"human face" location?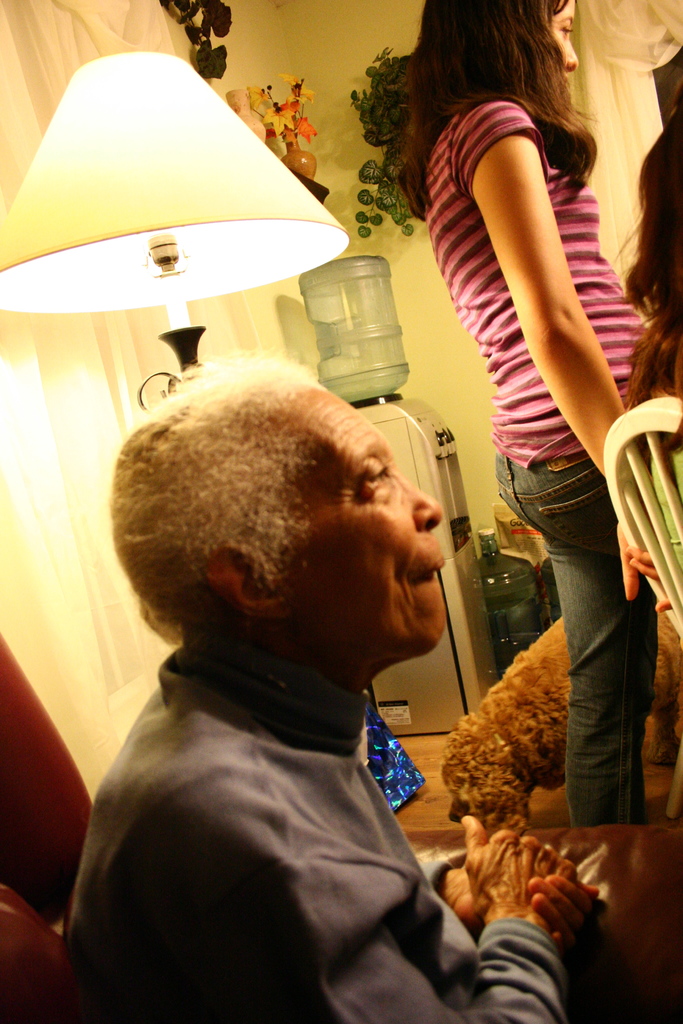
bbox=(546, 0, 579, 90)
